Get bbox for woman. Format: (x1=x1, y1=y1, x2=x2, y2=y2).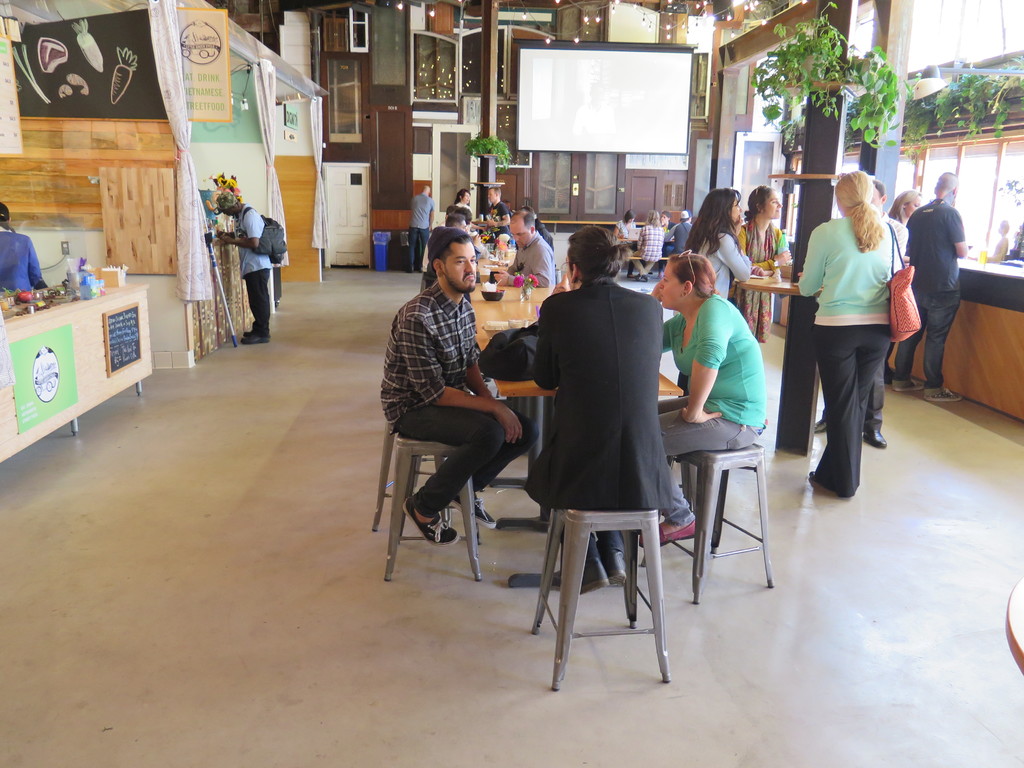
(x1=612, y1=211, x2=640, y2=249).
